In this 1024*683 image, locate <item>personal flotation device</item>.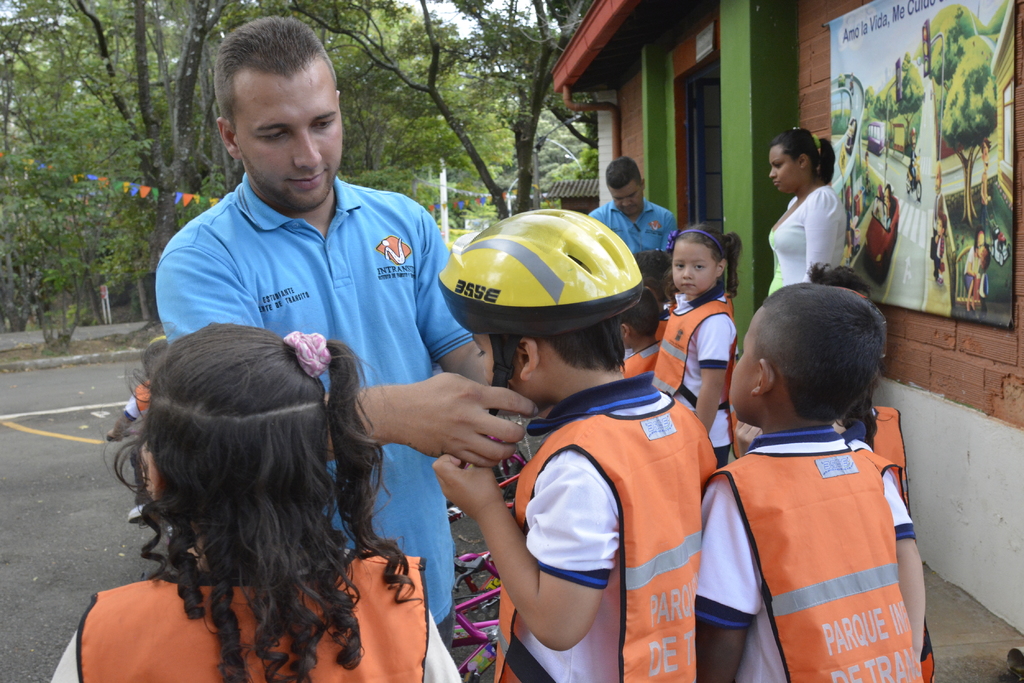
Bounding box: crop(654, 293, 742, 462).
